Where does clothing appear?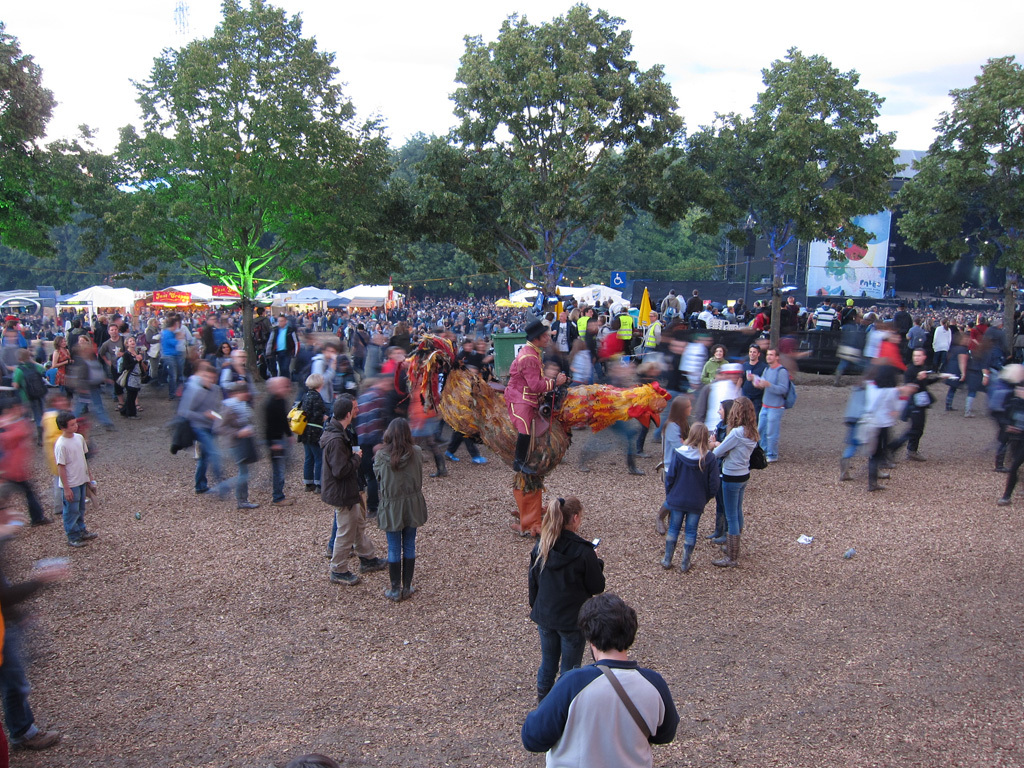
Appears at pyautogui.locateOnScreen(0, 343, 30, 380).
